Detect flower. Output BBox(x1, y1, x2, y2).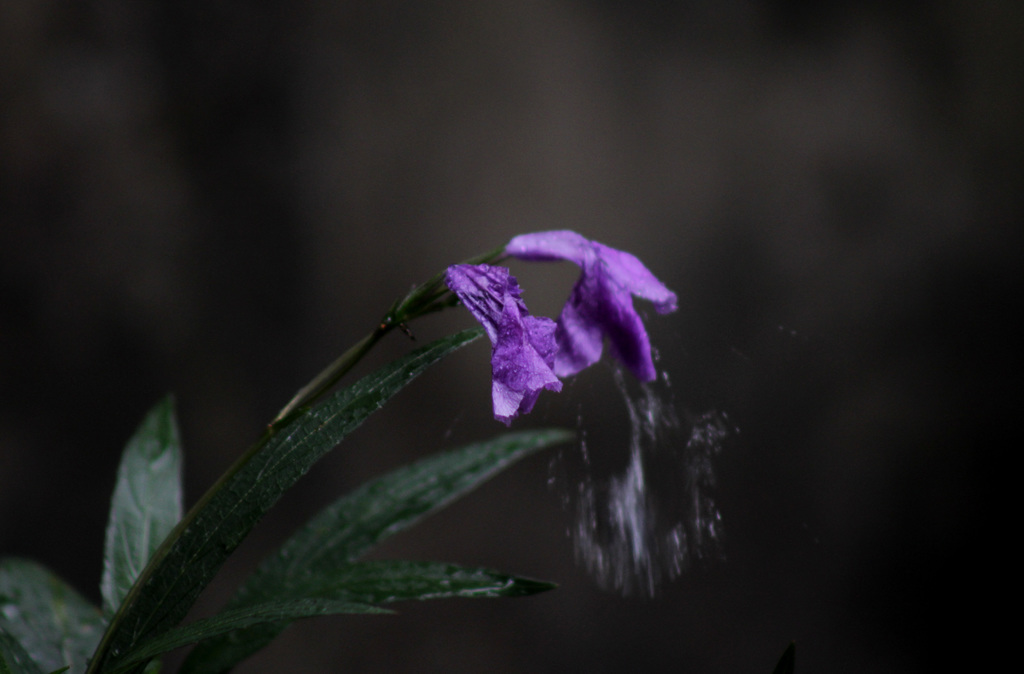
BBox(438, 227, 669, 440).
